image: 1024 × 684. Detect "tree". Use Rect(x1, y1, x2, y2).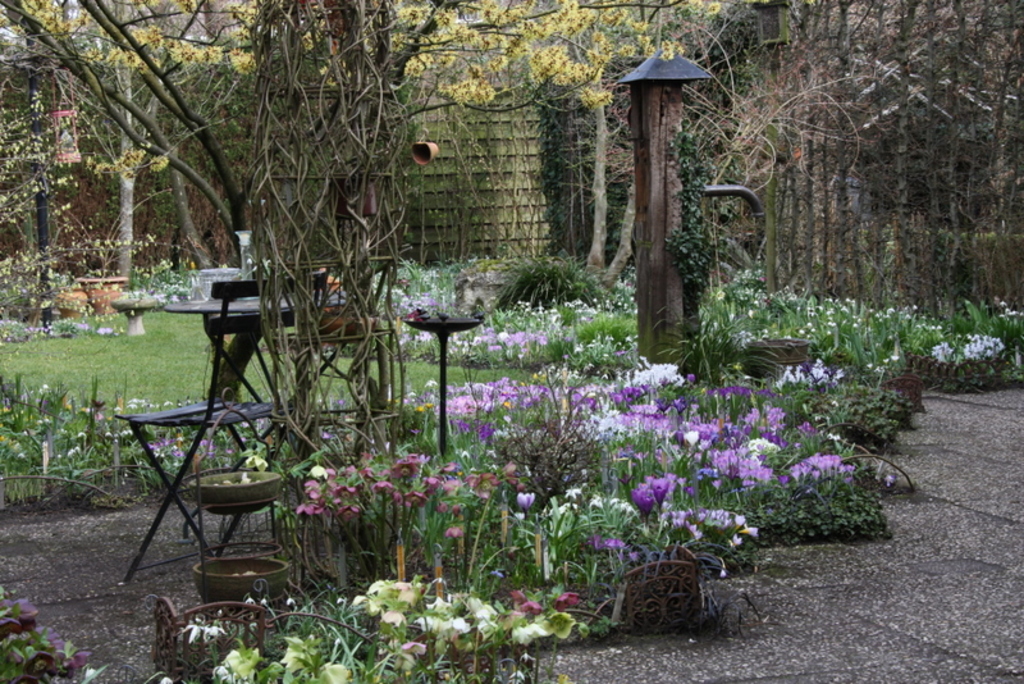
Rect(548, 0, 744, 287).
